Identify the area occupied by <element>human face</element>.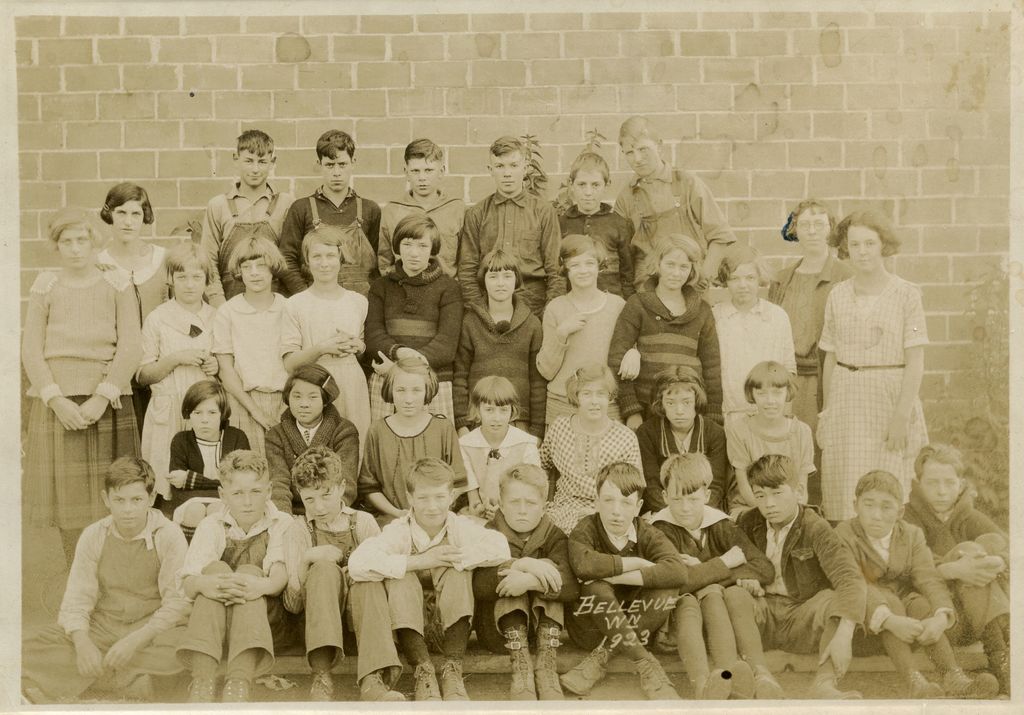
Area: {"x1": 63, "y1": 227, "x2": 88, "y2": 265}.
